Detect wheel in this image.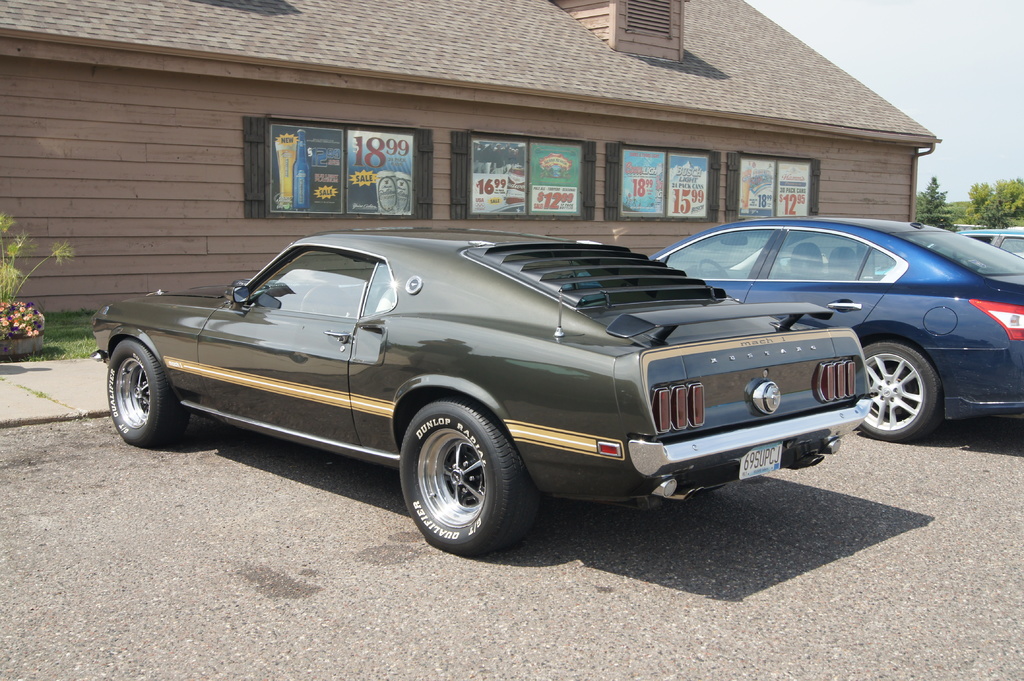
Detection: [109, 340, 172, 440].
